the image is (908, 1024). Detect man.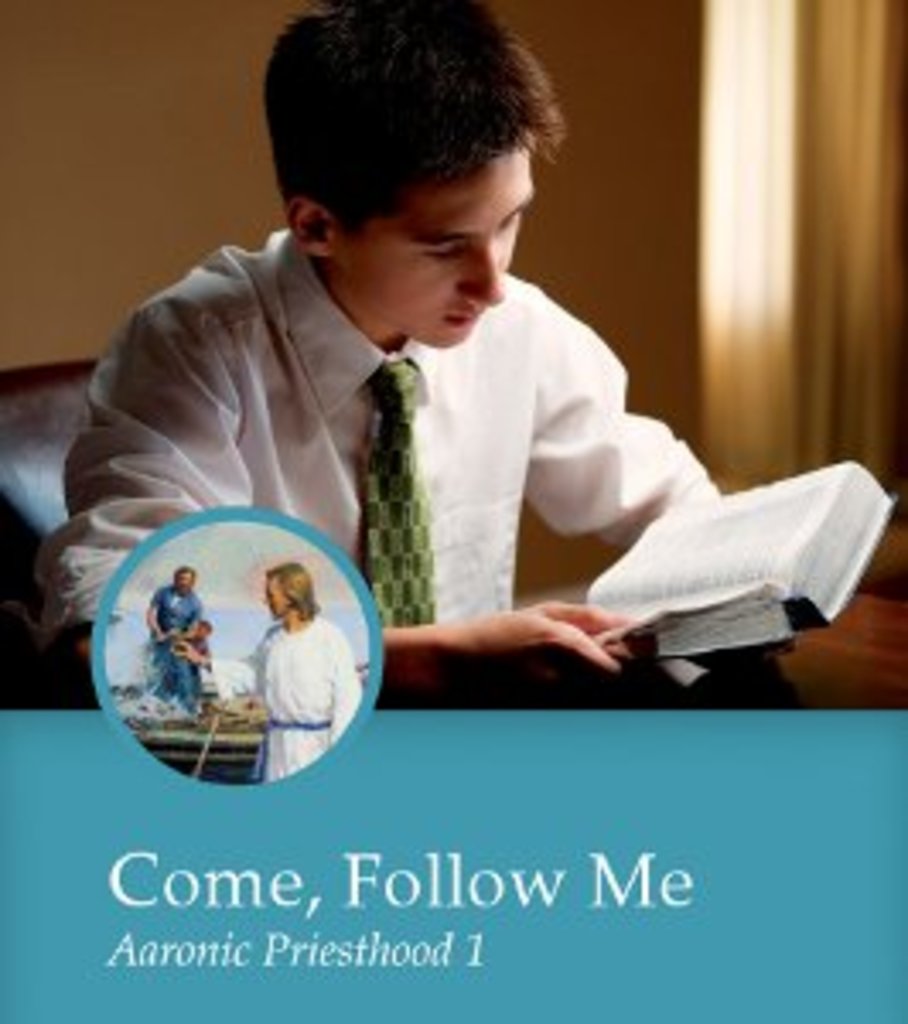
Detection: 137,570,208,710.
